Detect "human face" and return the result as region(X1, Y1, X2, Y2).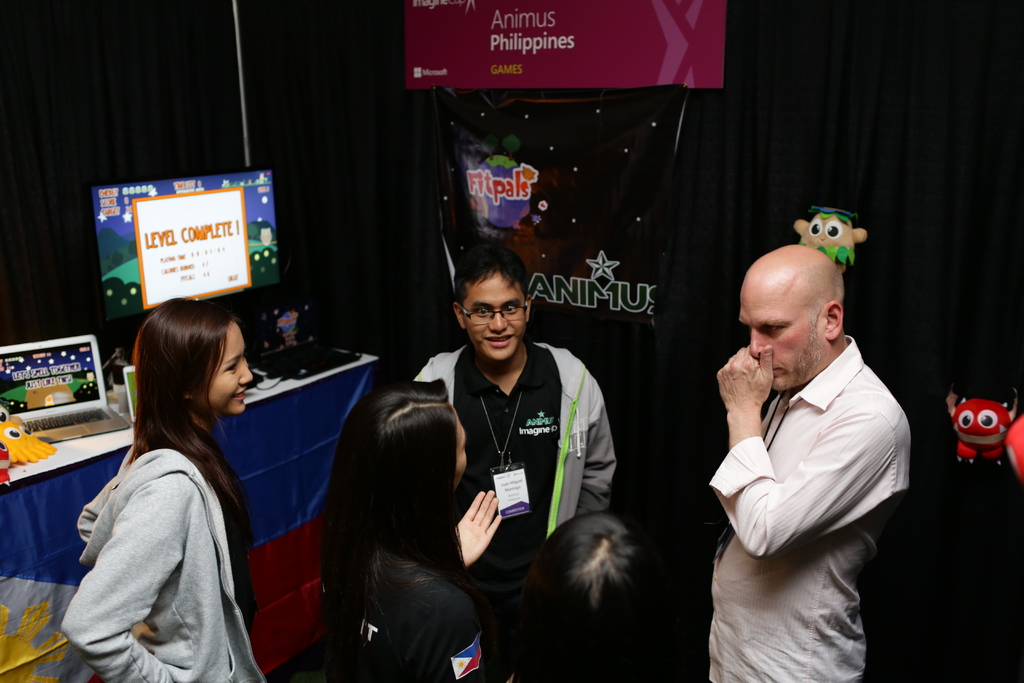
region(207, 321, 257, 415).
